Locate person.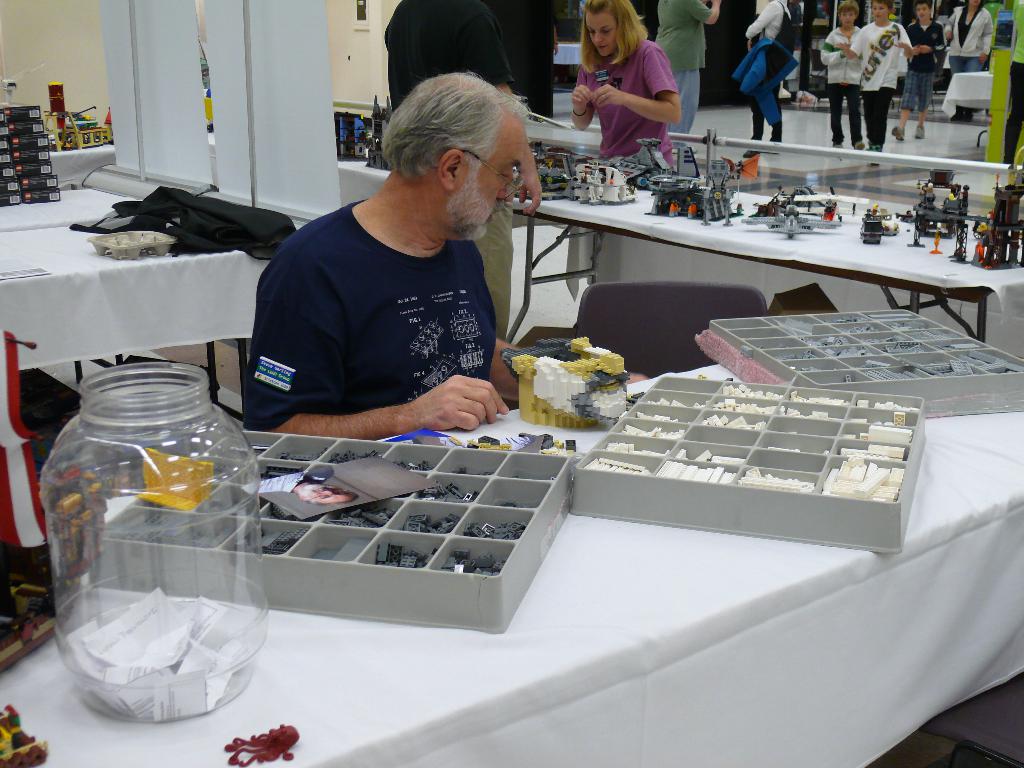
Bounding box: [837, 0, 913, 157].
